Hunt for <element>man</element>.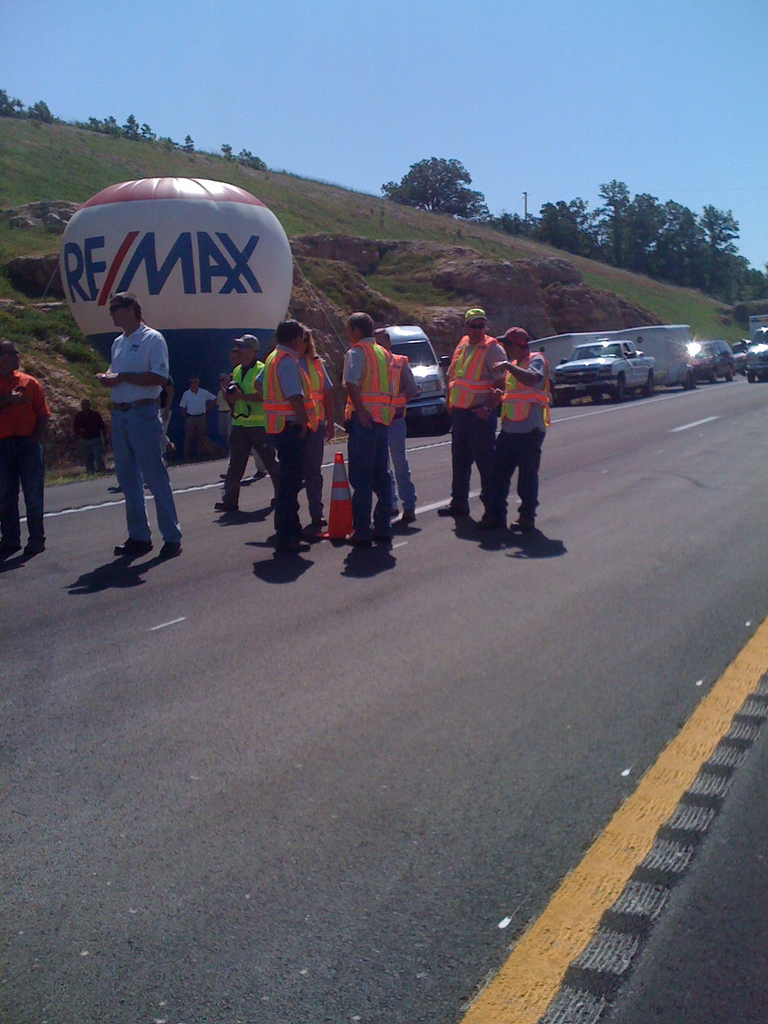
Hunted down at bbox=(338, 309, 392, 545).
